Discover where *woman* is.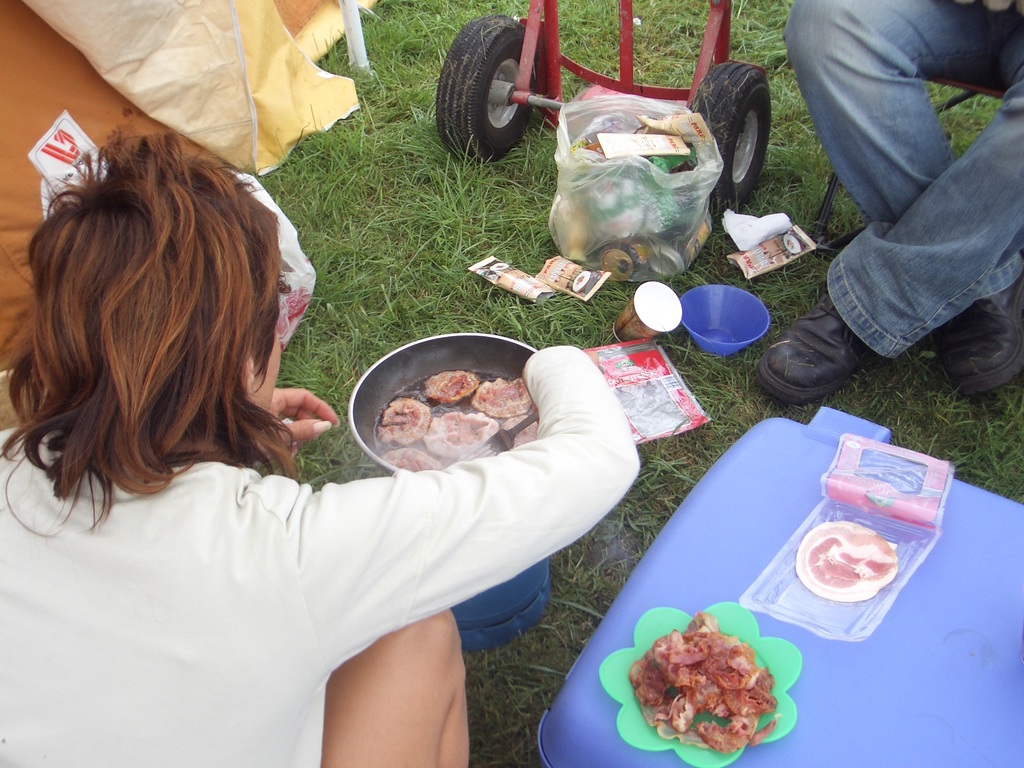
Discovered at <bbox>0, 129, 641, 767</bbox>.
